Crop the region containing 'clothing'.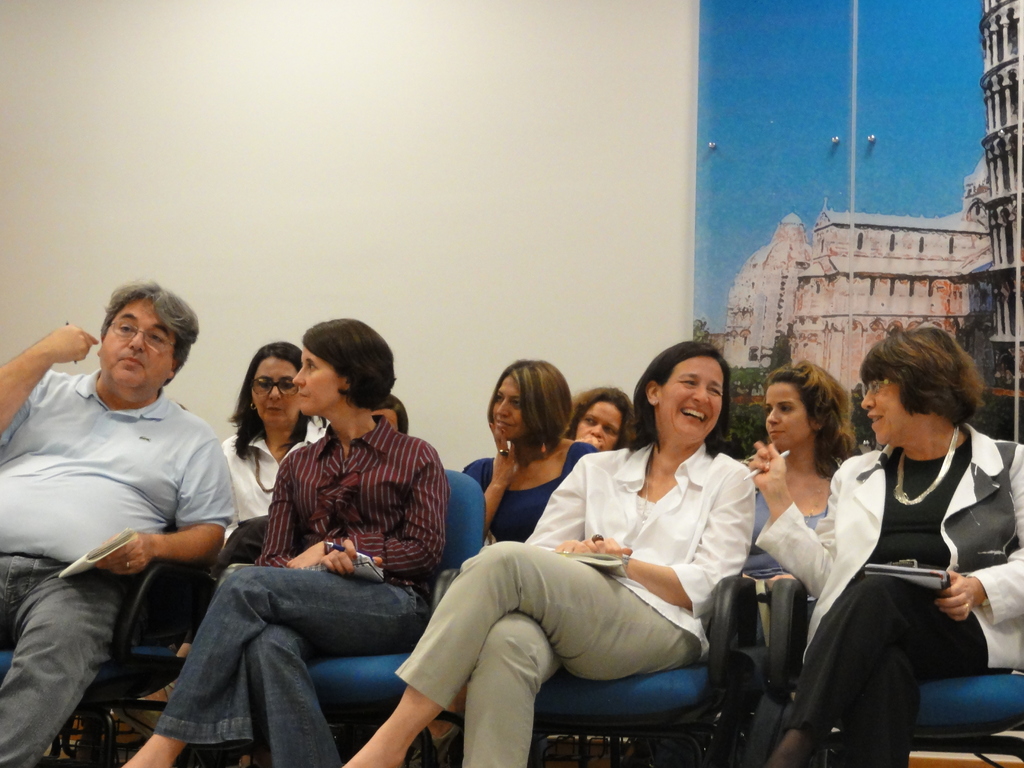
Crop region: x1=0 y1=362 x2=233 y2=767.
